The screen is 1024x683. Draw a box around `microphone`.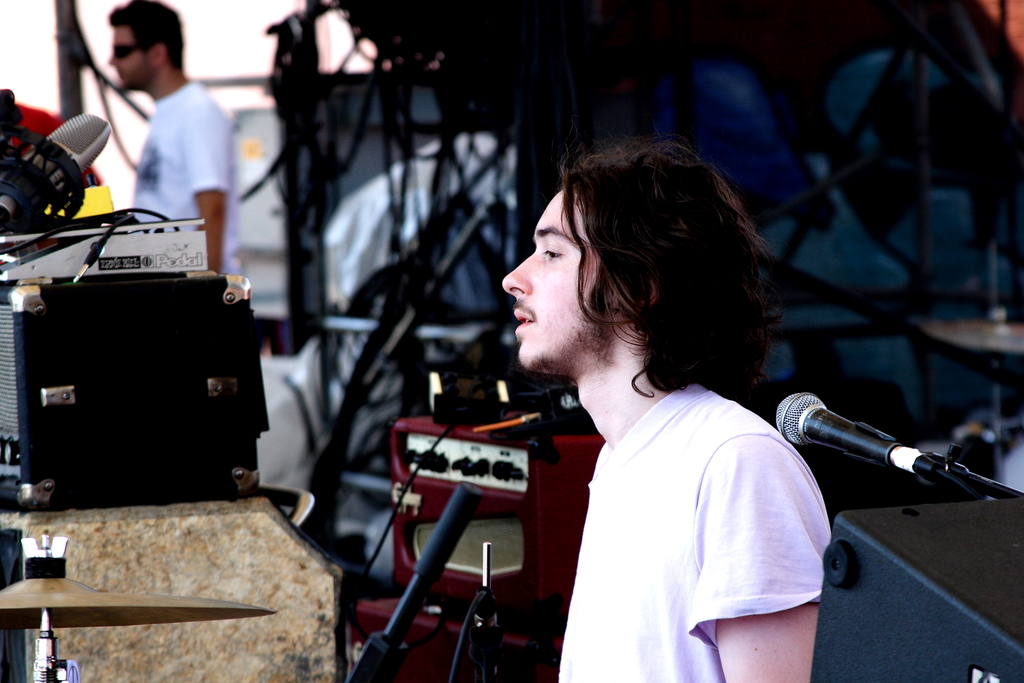
[x1=0, y1=112, x2=116, y2=226].
